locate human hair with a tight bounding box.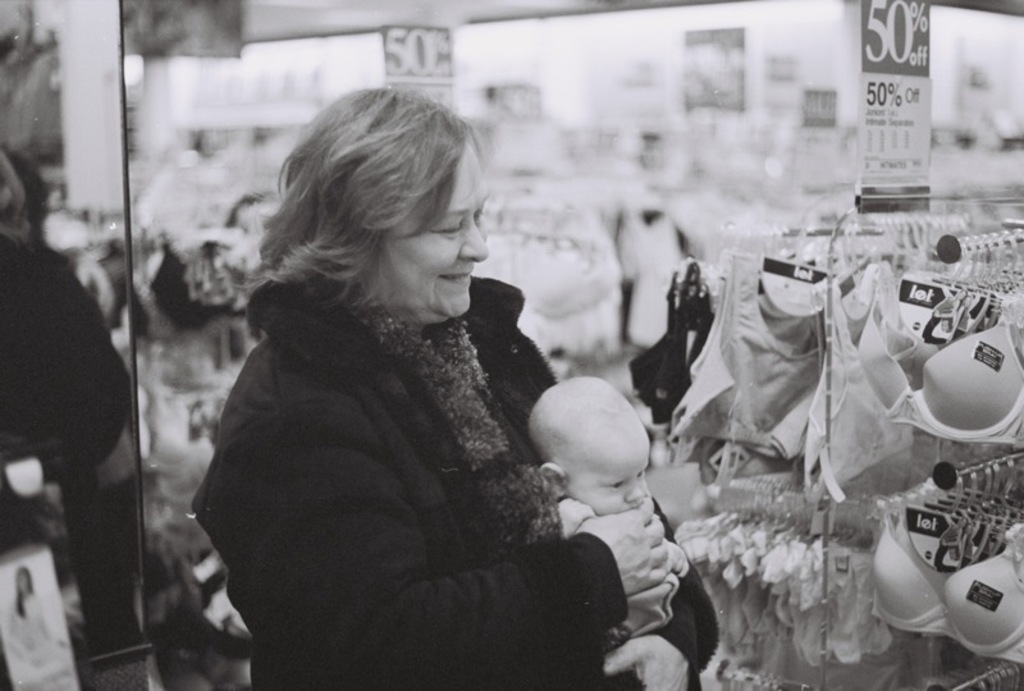
<region>268, 95, 489, 303</region>.
